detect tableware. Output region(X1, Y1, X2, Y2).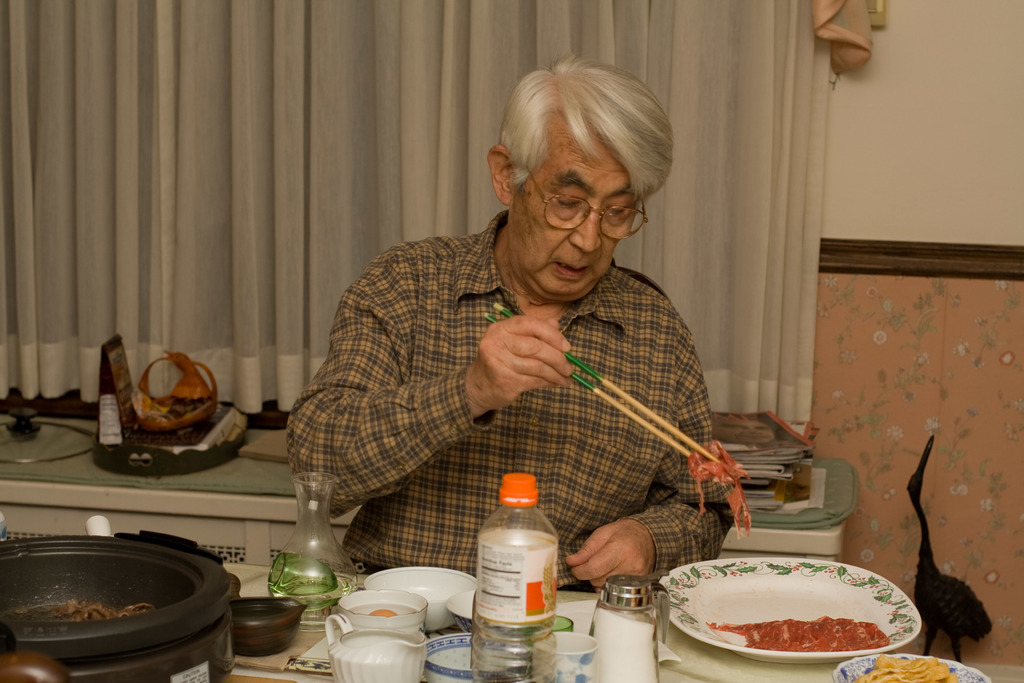
region(359, 563, 467, 630).
